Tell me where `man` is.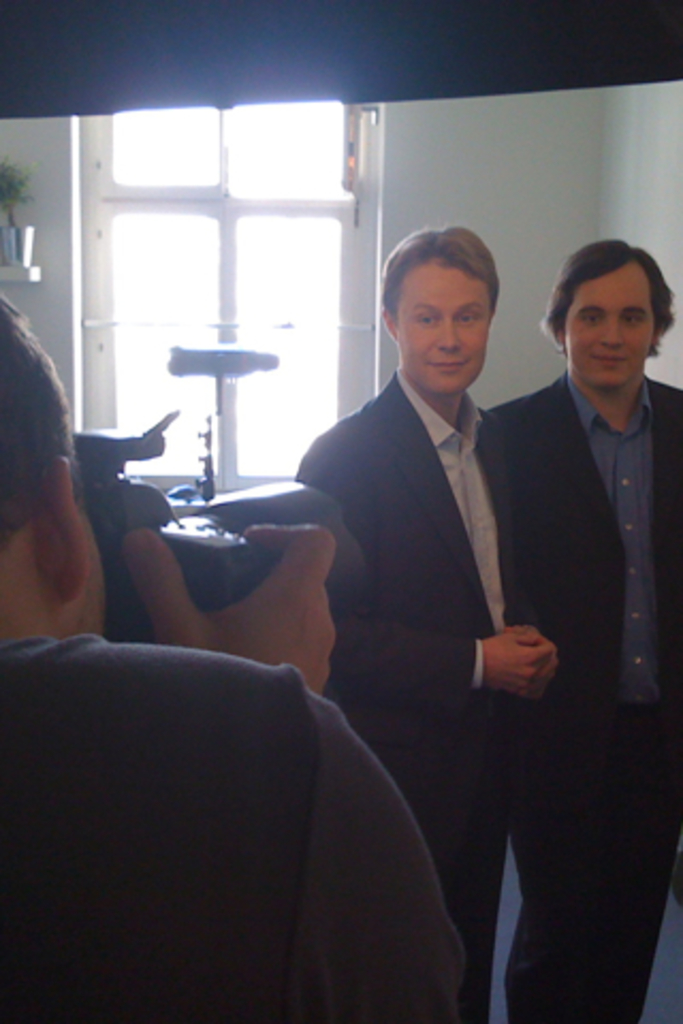
`man` is at locate(280, 230, 566, 1022).
